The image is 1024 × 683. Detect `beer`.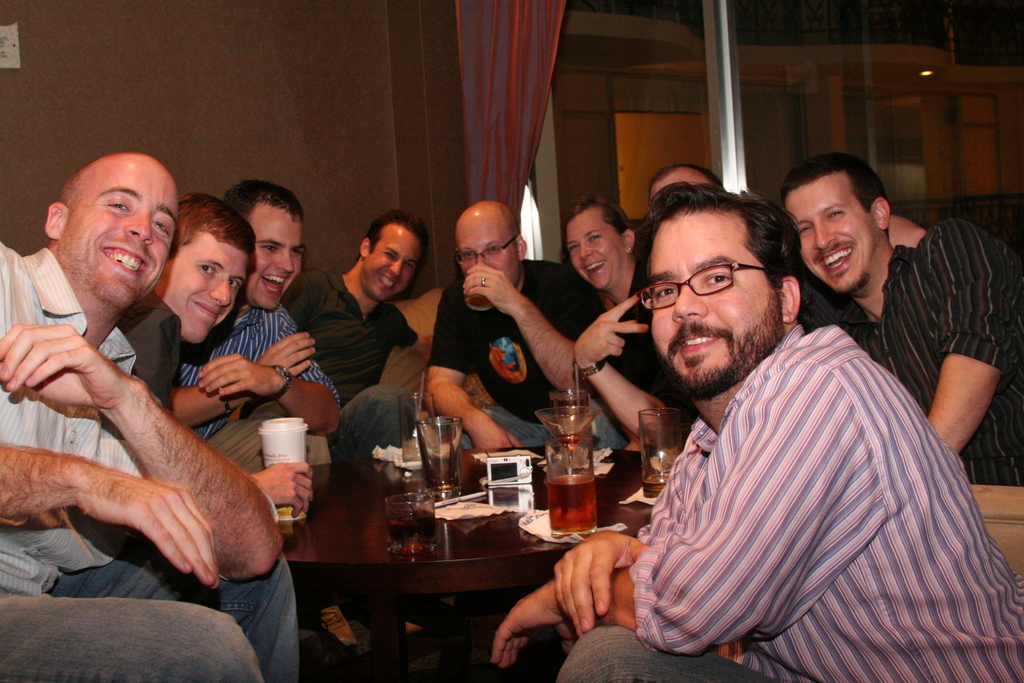
Detection: bbox=[547, 477, 595, 533].
